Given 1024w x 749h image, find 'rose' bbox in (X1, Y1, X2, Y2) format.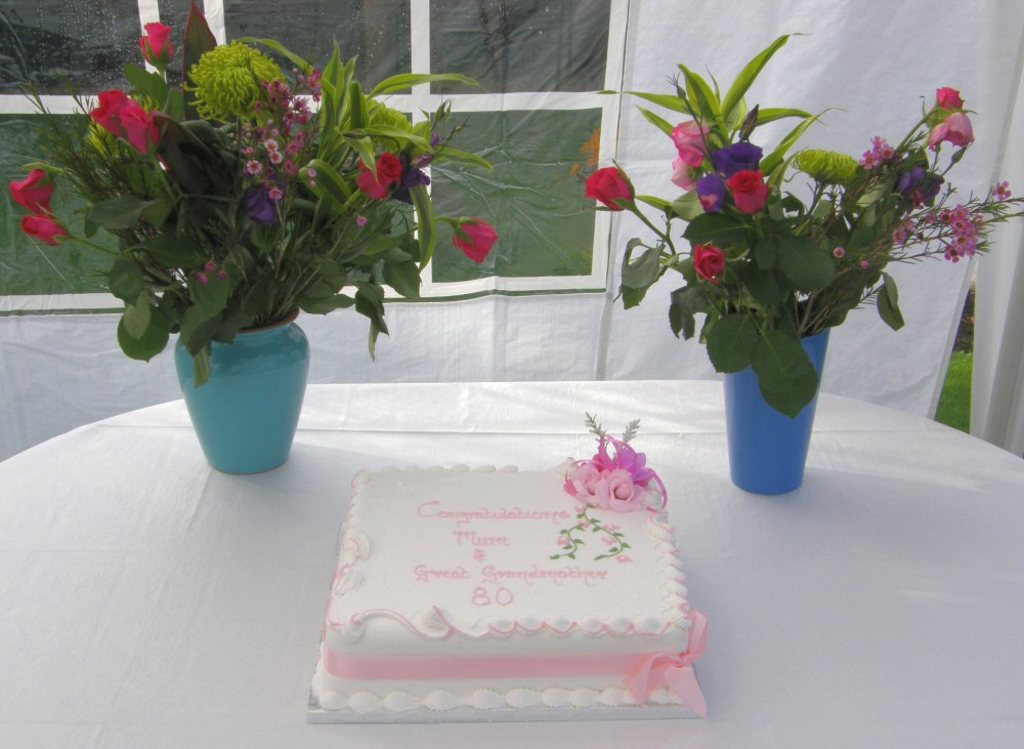
(139, 20, 175, 69).
